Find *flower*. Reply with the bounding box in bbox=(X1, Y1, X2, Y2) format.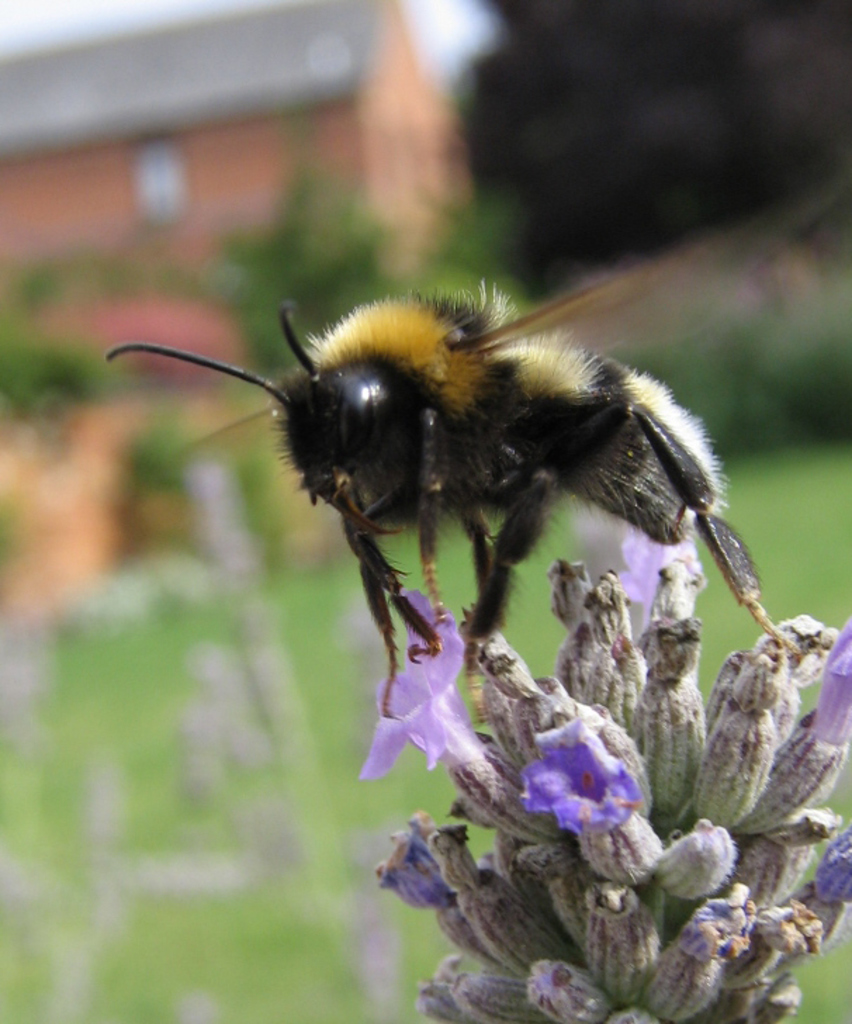
bbox=(357, 578, 493, 792).
